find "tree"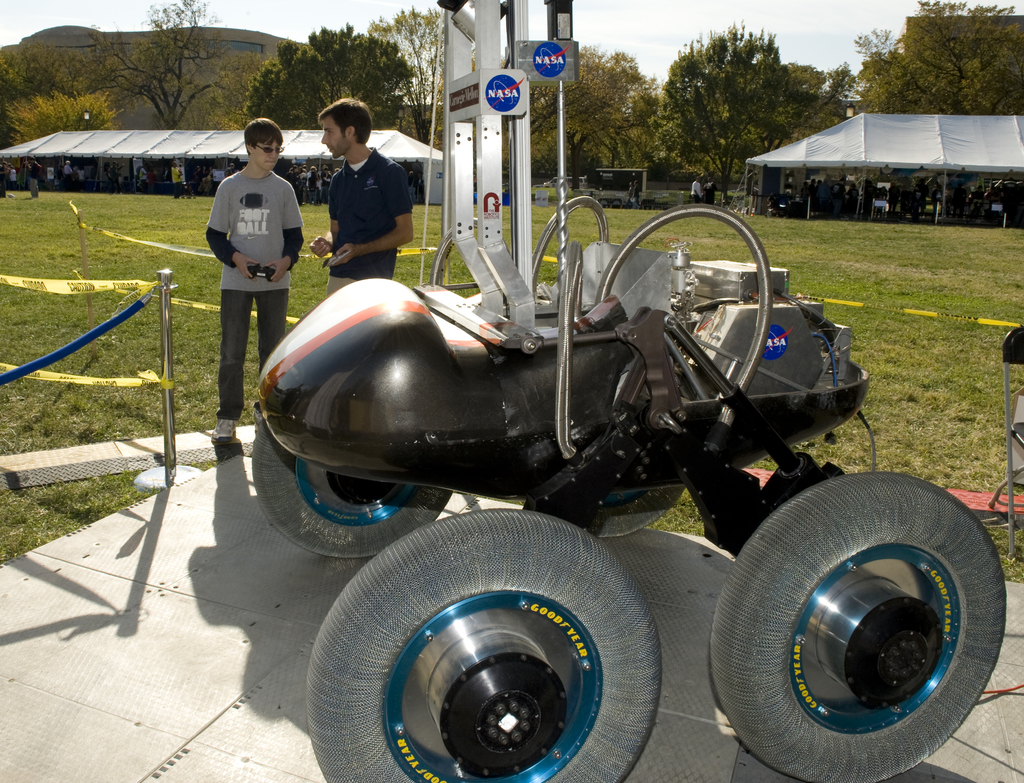
<box>370,0,438,124</box>
